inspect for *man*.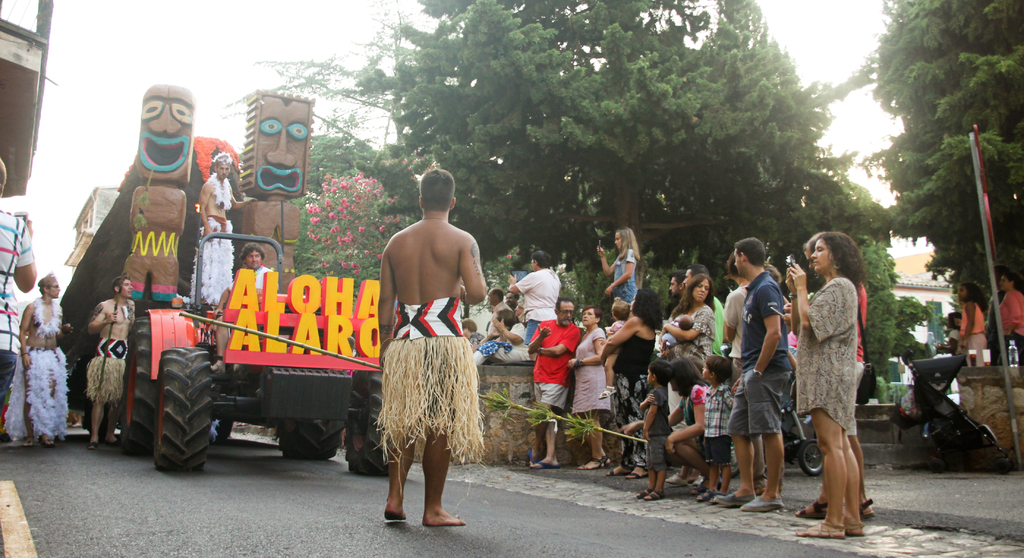
Inspection: (x1=509, y1=247, x2=555, y2=343).
